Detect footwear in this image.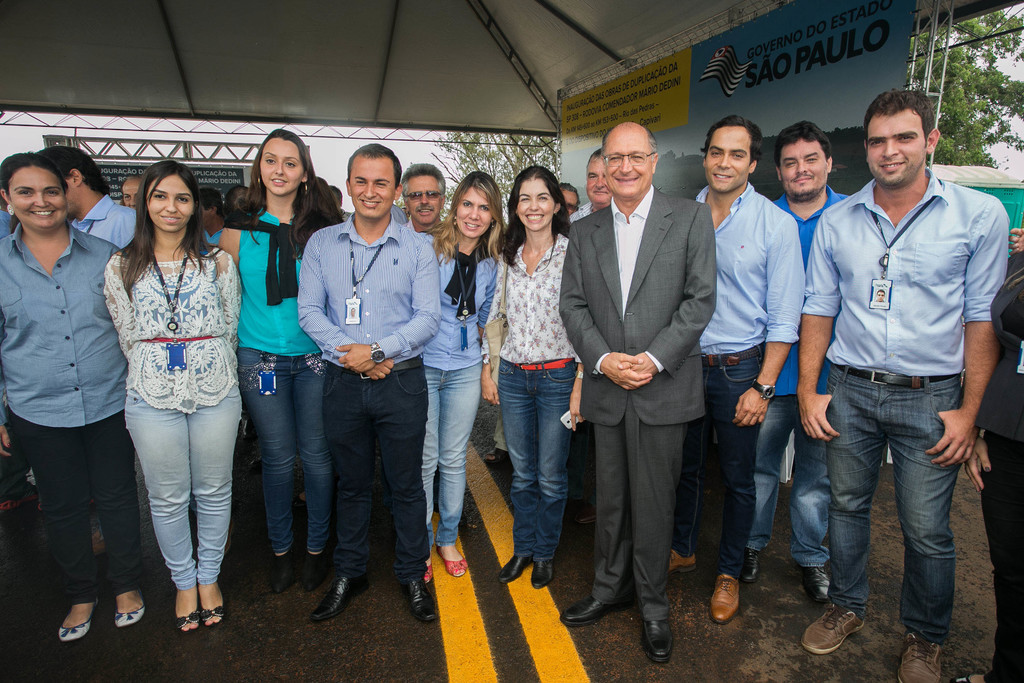
Detection: left=437, top=544, right=465, bottom=577.
